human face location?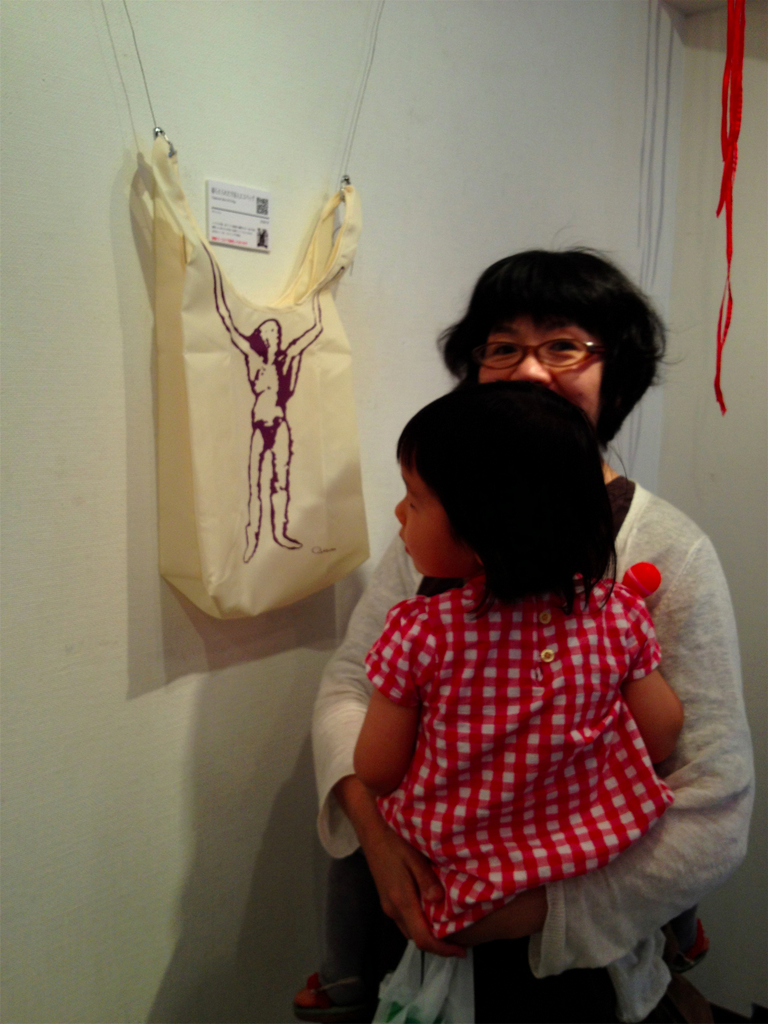
<box>488,323,611,435</box>
